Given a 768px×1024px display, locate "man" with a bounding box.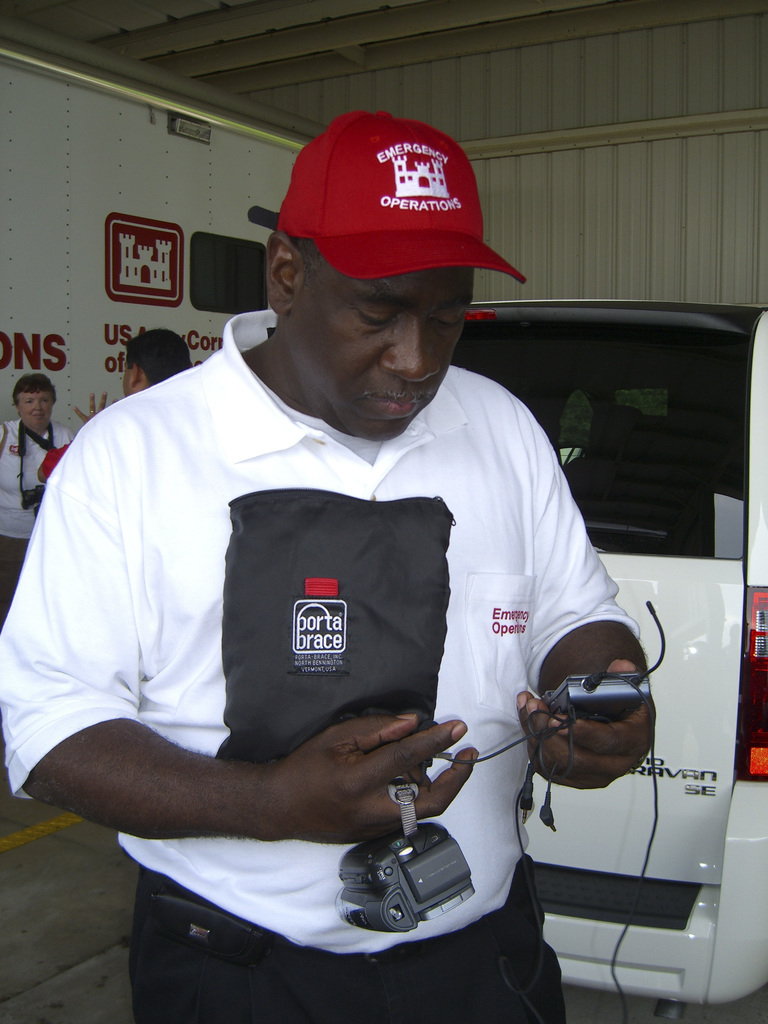
Located: BBox(37, 323, 196, 490).
